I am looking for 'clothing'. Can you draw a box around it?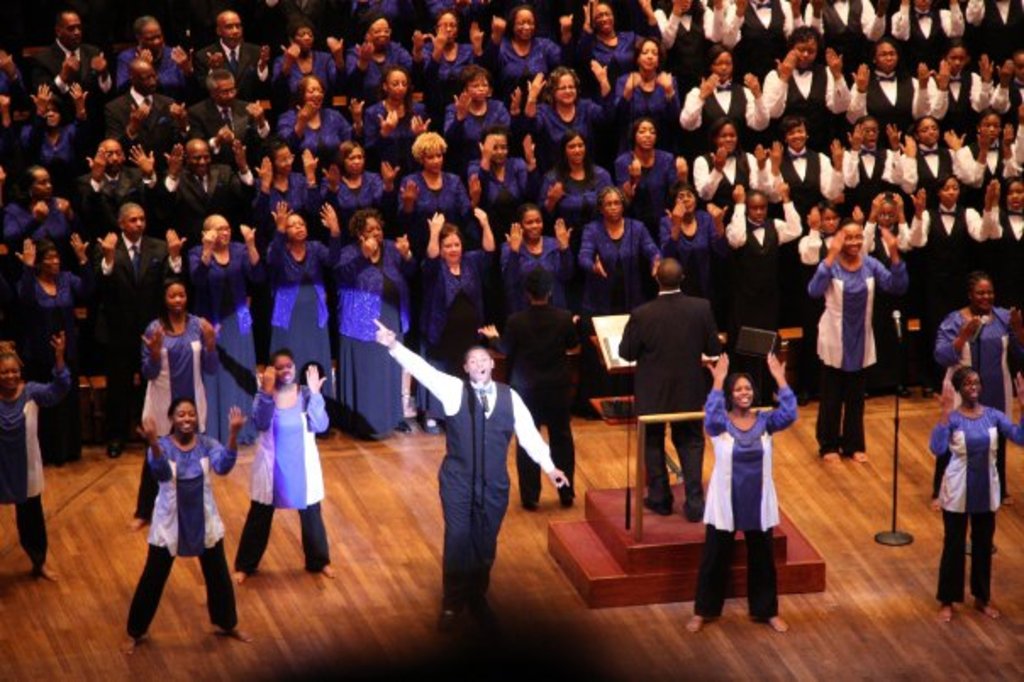
Sure, the bounding box is select_region(153, 161, 258, 251).
